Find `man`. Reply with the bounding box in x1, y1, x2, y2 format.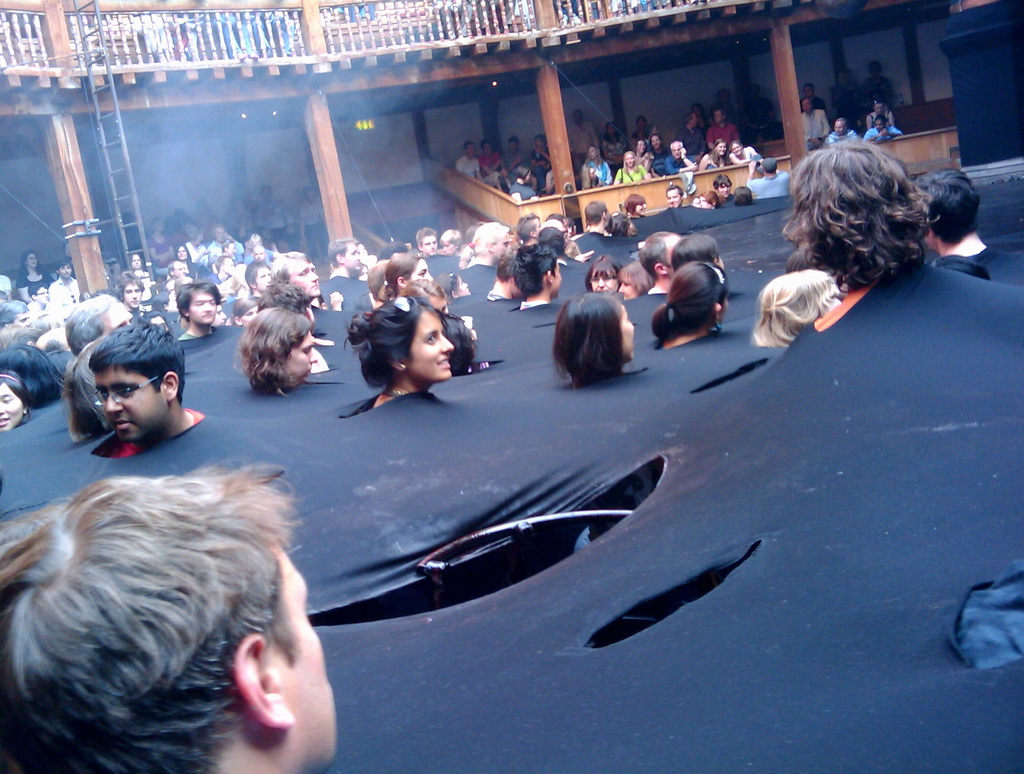
864, 115, 903, 143.
